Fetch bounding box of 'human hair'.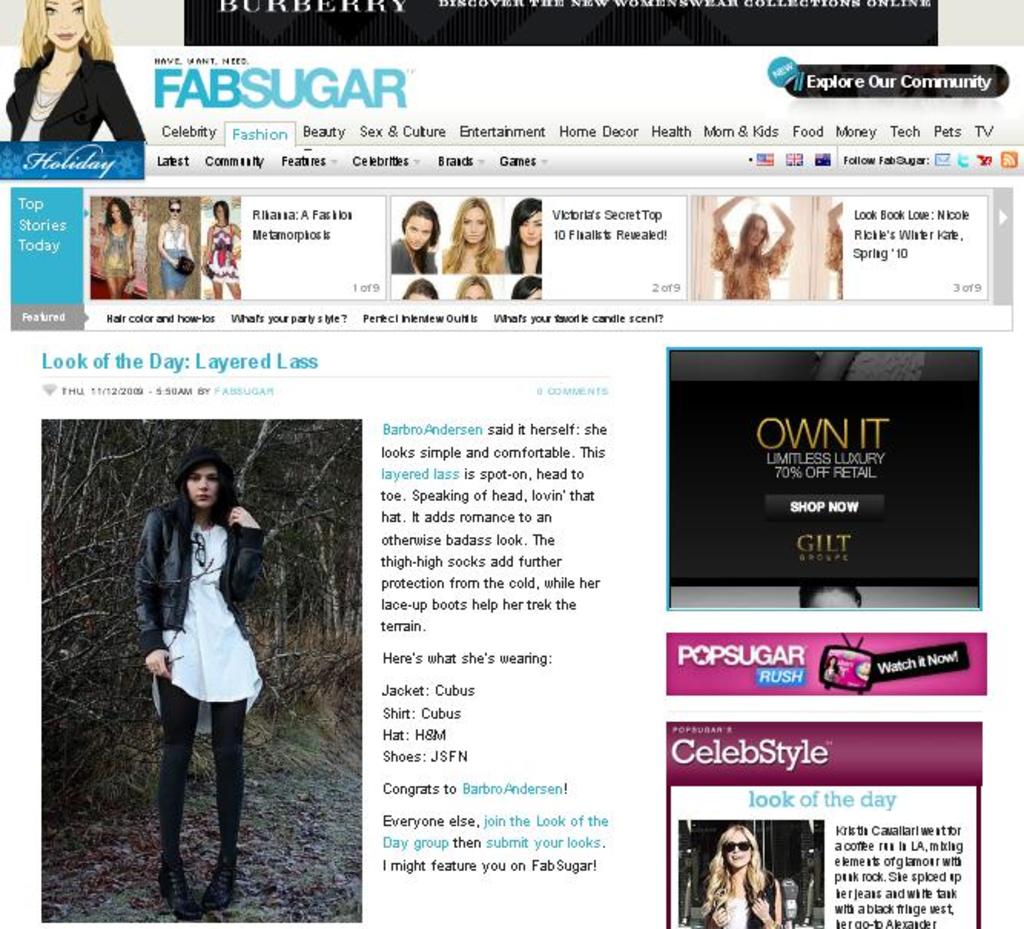
Bbox: (x1=706, y1=825, x2=766, y2=927).
